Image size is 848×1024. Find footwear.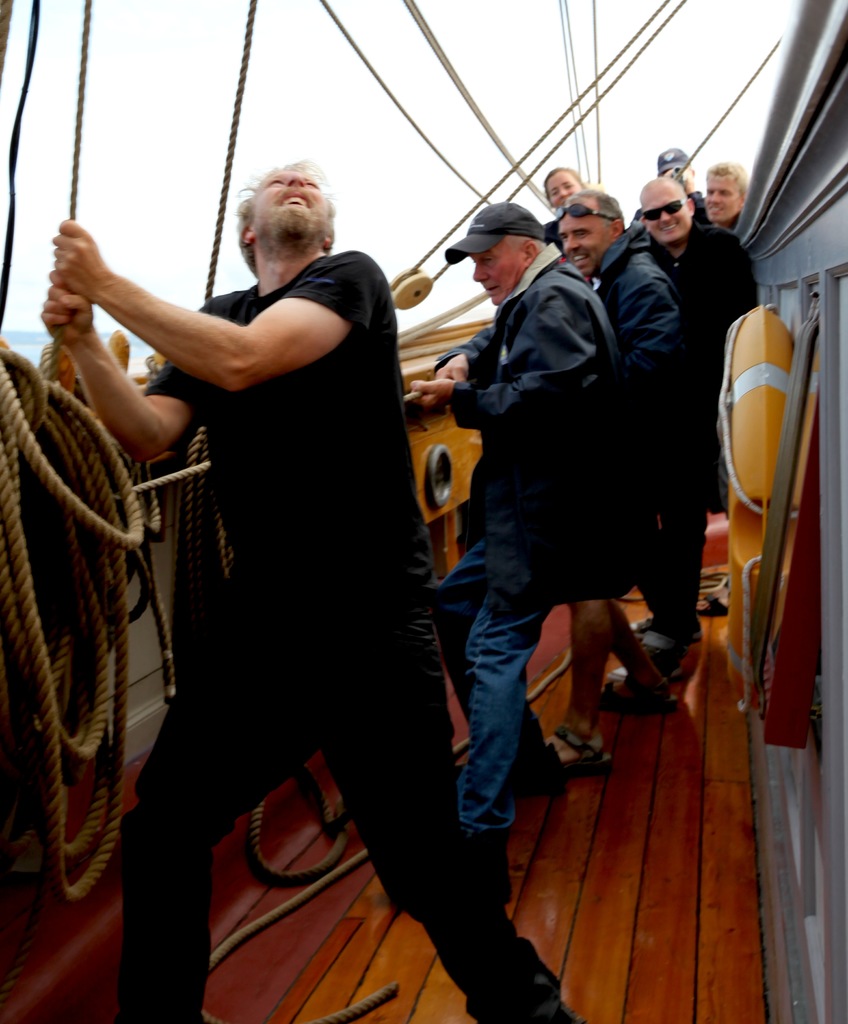
609 664 626 683.
